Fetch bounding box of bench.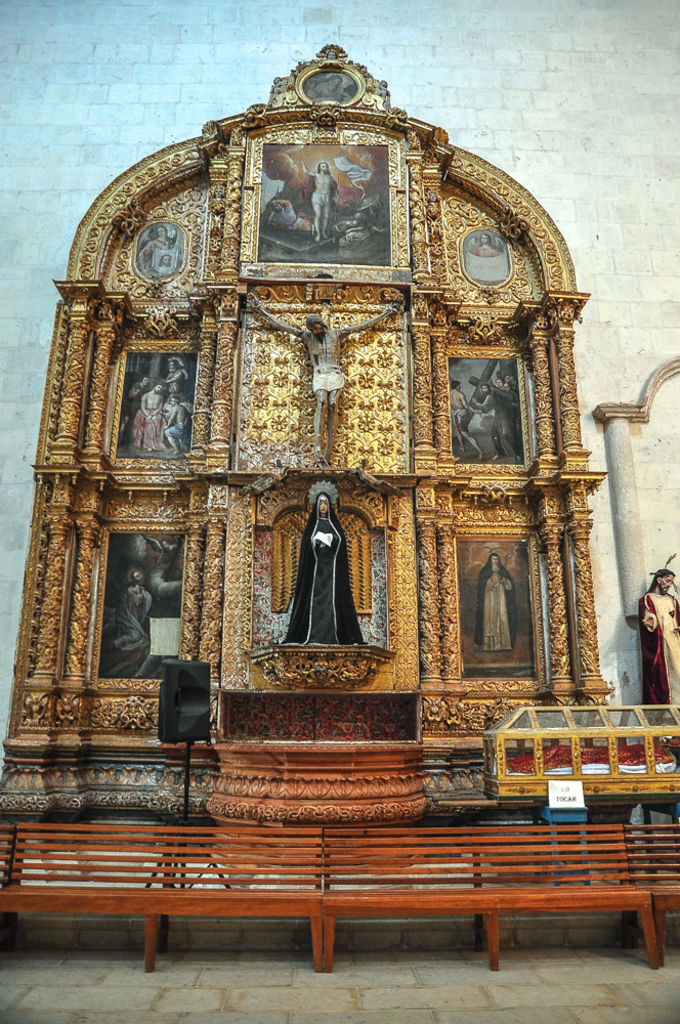
Bbox: 39/818/679/989.
